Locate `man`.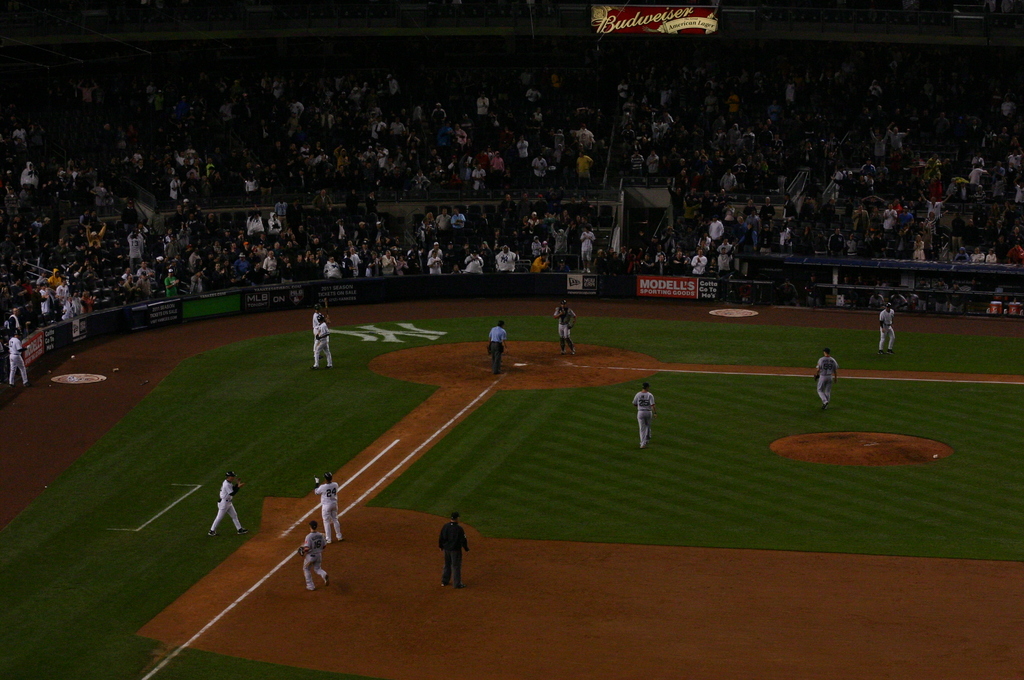
Bounding box: detection(631, 383, 656, 449).
